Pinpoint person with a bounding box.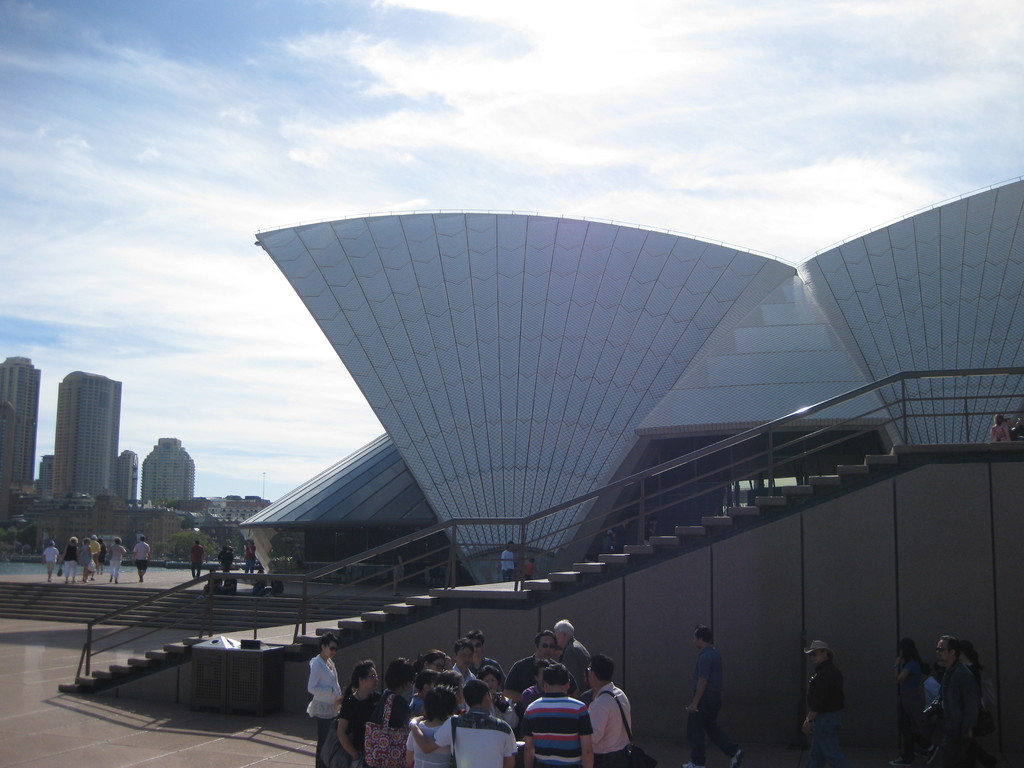
<box>405,679,525,767</box>.
